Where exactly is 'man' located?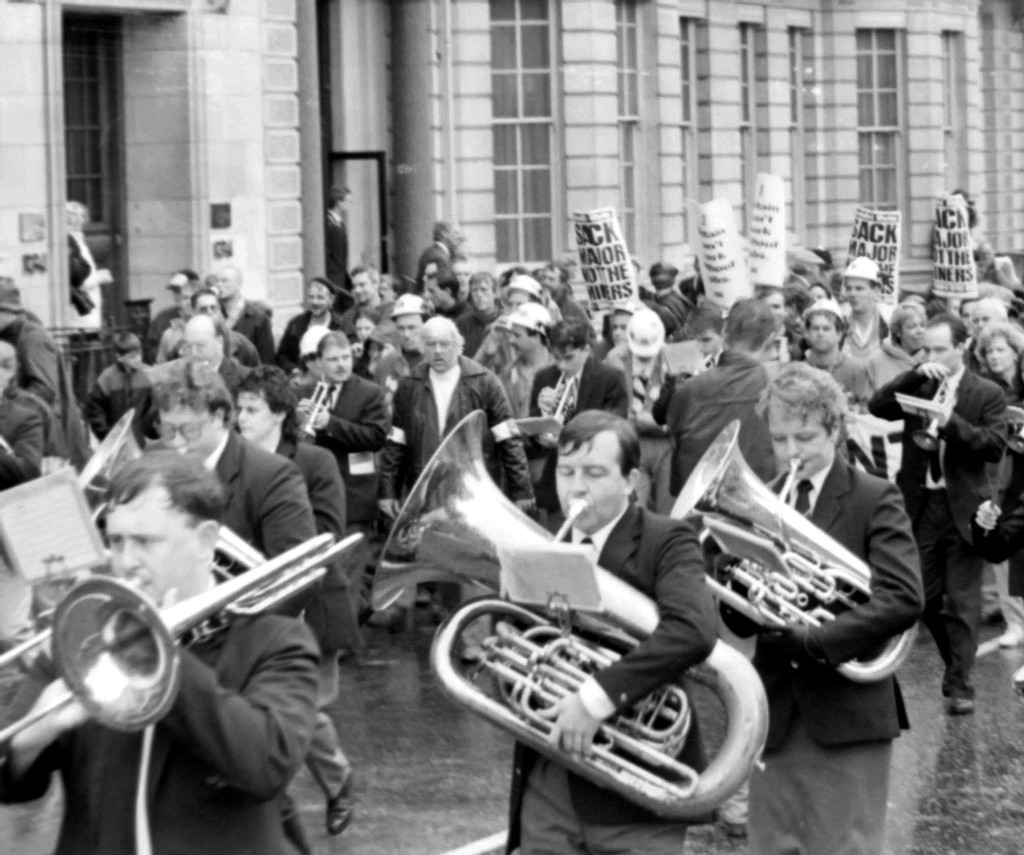
Its bounding box is select_region(507, 407, 726, 854).
